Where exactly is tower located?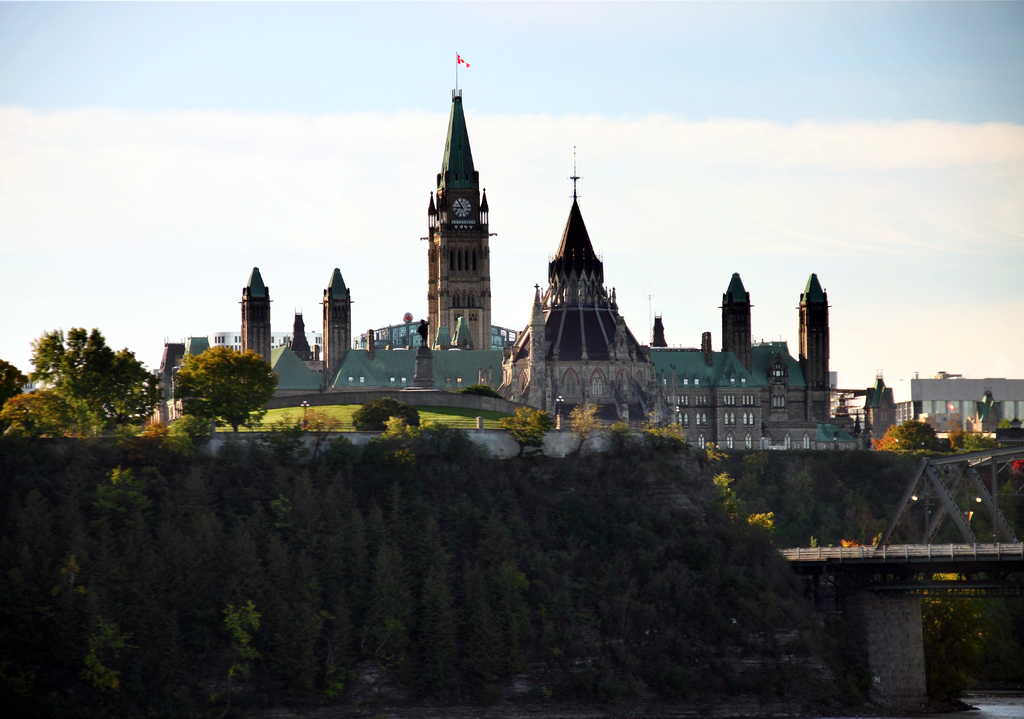
Its bounding box is (721, 269, 755, 363).
